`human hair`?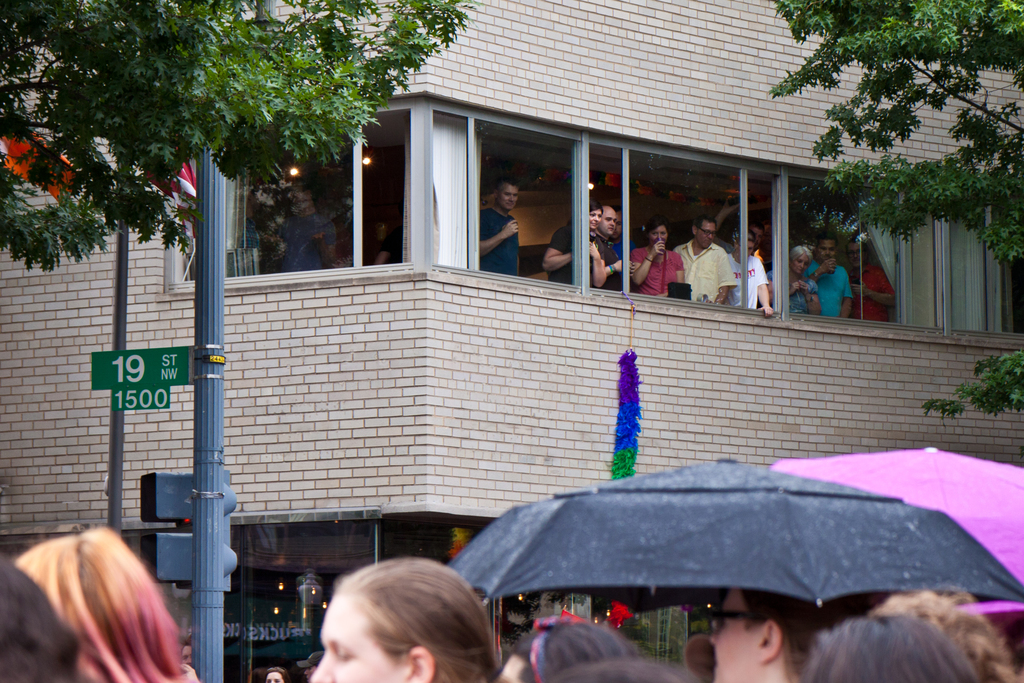
<box>507,621,626,682</box>
